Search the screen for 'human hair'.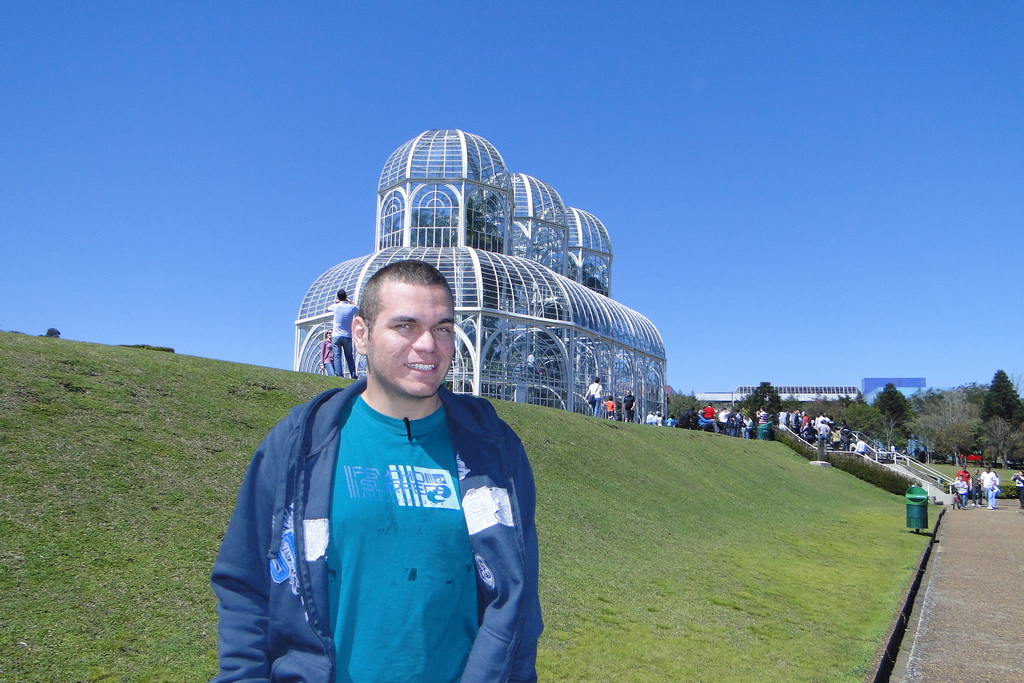
Found at [605, 398, 616, 400].
